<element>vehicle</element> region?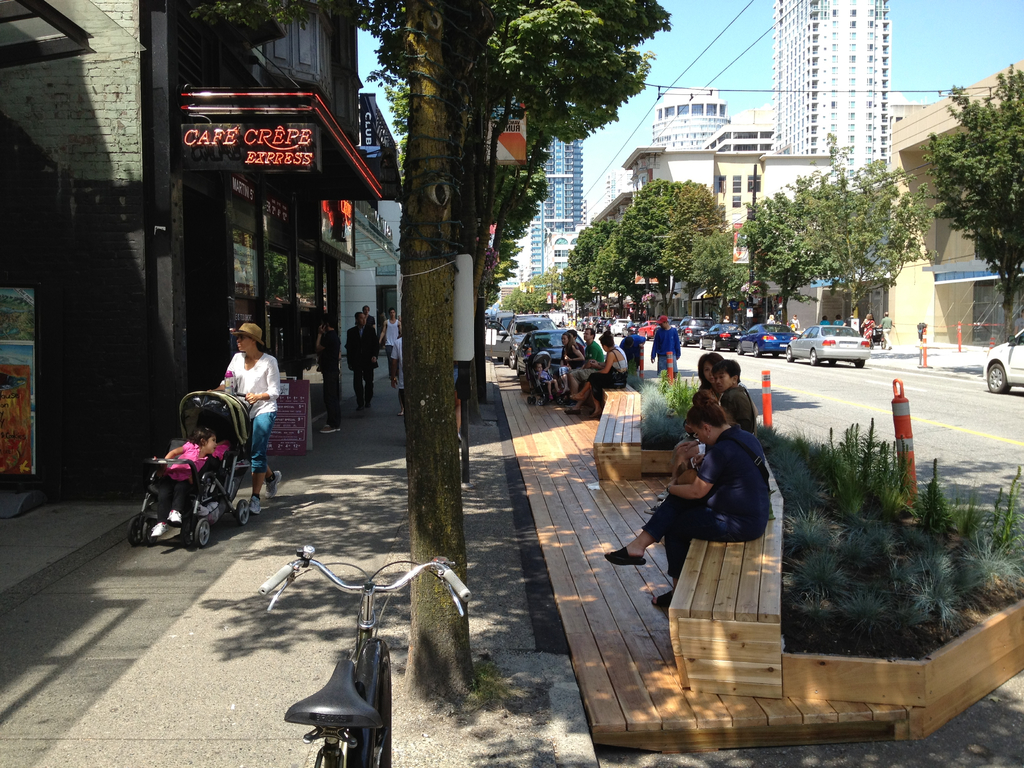
region(785, 326, 872, 368)
